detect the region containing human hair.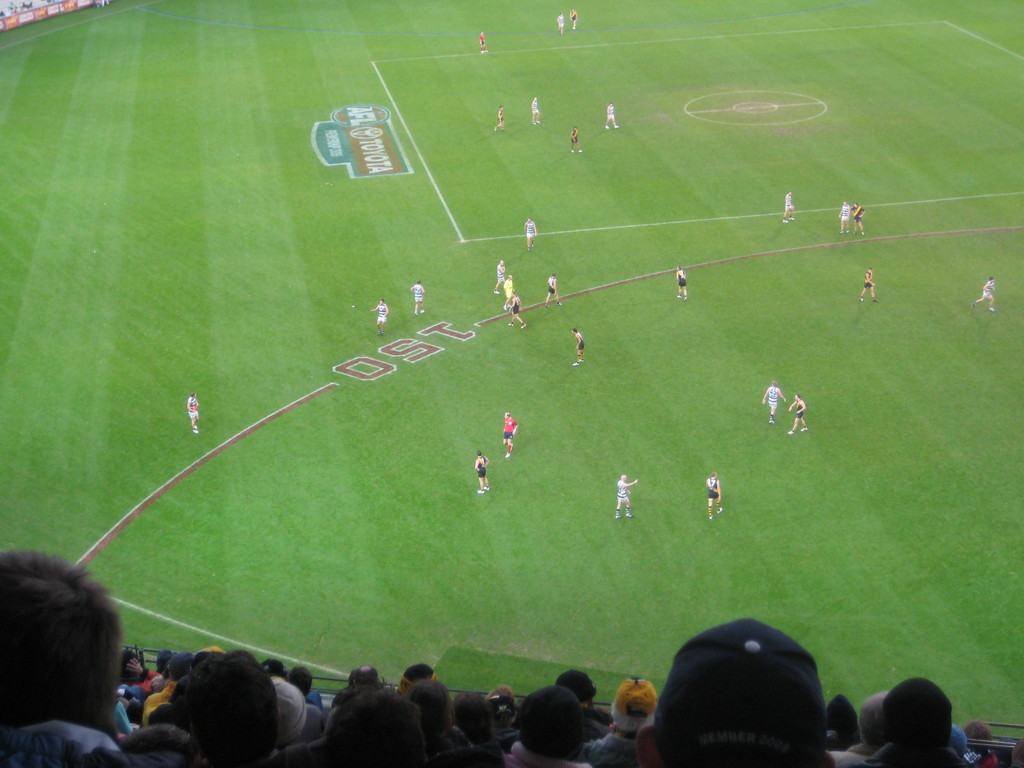
left=959, top=719, right=992, bottom=750.
